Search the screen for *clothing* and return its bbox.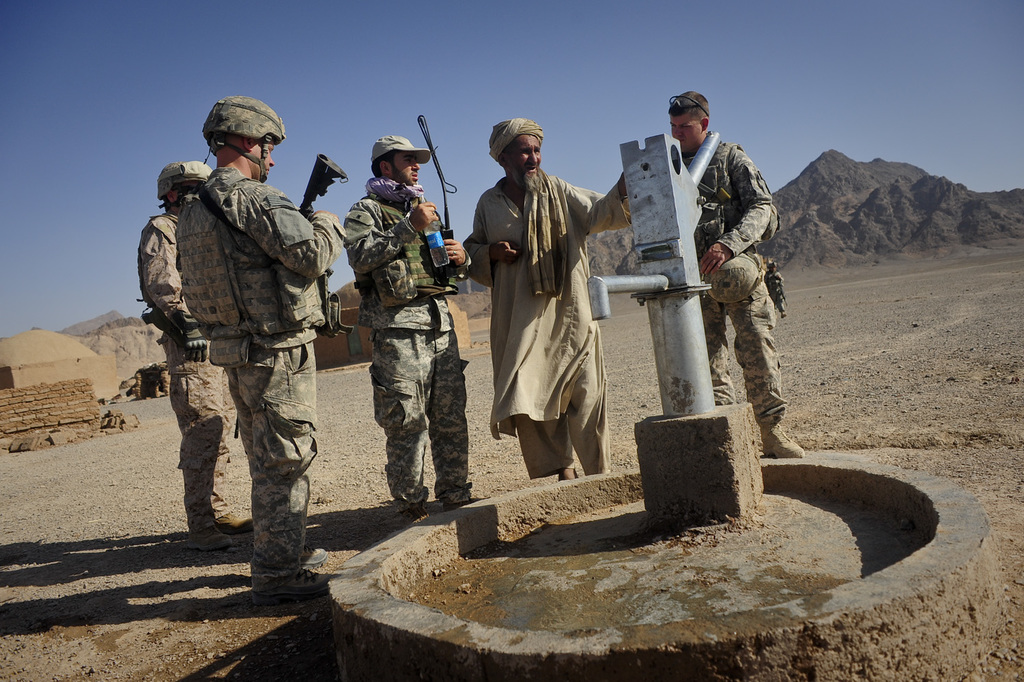
Found: [x1=709, y1=261, x2=788, y2=430].
